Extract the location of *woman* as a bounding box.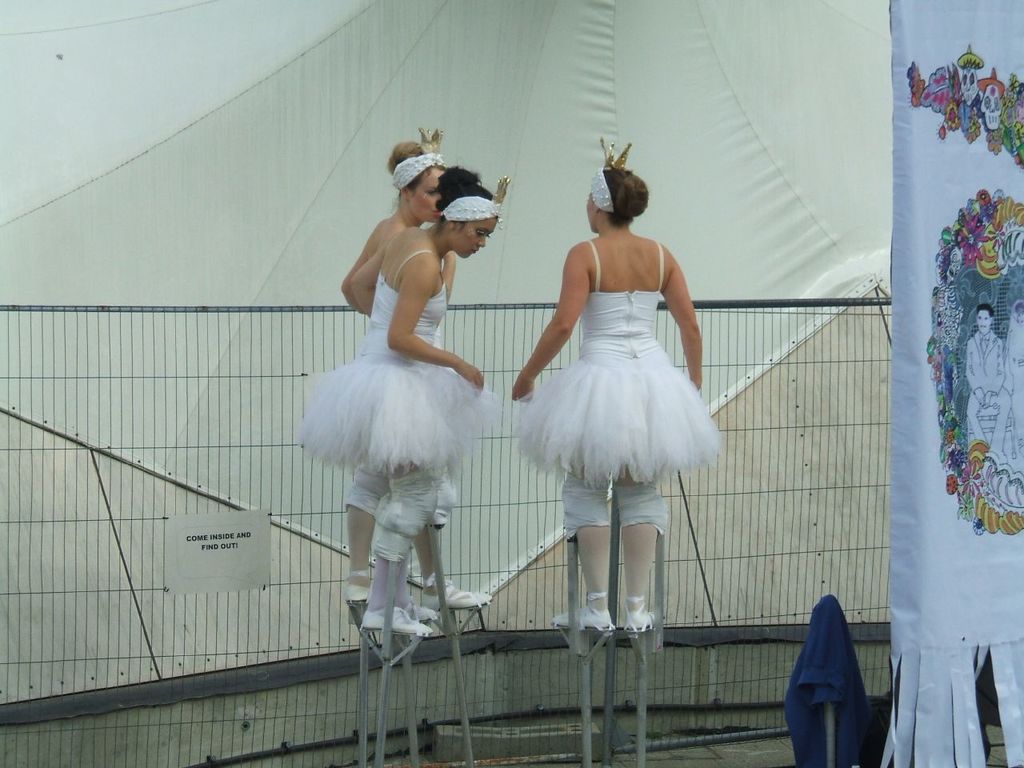
region(336, 125, 496, 612).
